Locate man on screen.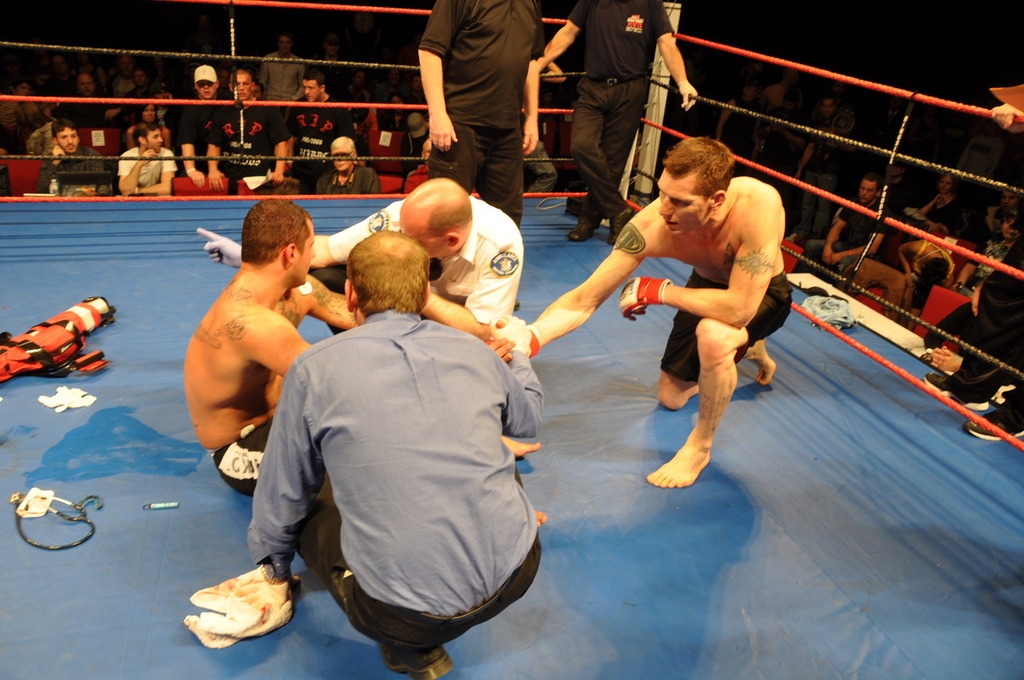
On screen at [x1=761, y1=64, x2=803, y2=112].
